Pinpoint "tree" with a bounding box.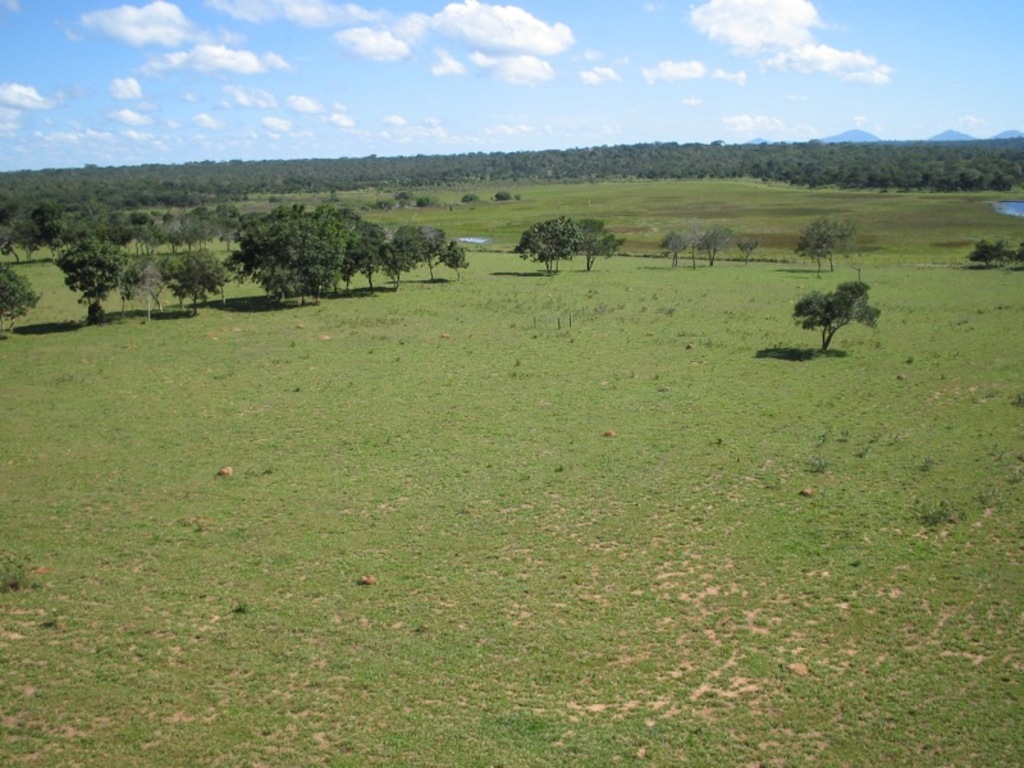
667,233,685,264.
